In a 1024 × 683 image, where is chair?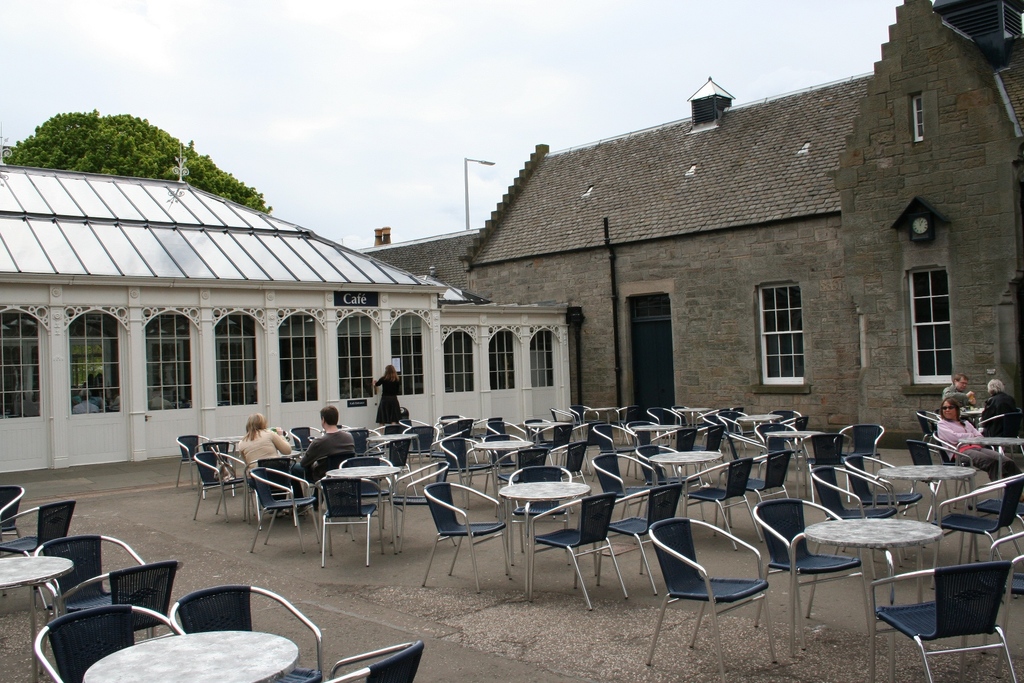
left=883, top=545, right=1023, bottom=679.
